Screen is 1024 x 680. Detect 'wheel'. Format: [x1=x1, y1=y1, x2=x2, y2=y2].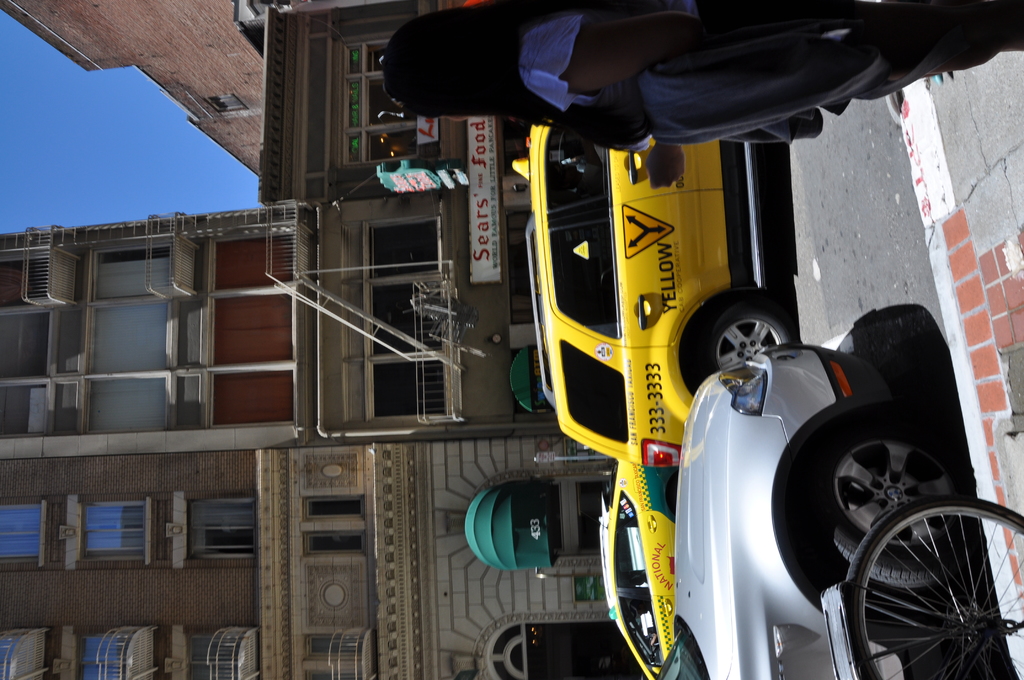
[x1=701, y1=309, x2=794, y2=369].
